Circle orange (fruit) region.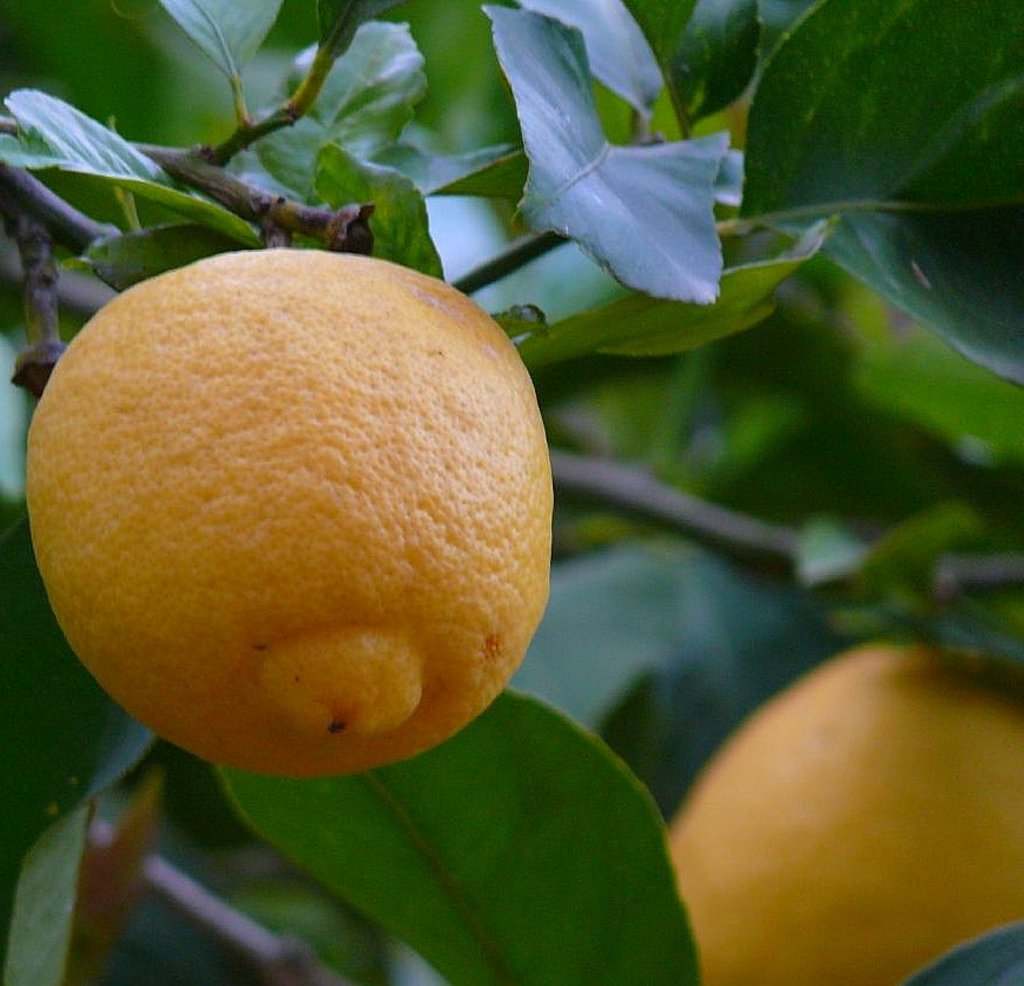
Region: select_region(33, 252, 557, 775).
